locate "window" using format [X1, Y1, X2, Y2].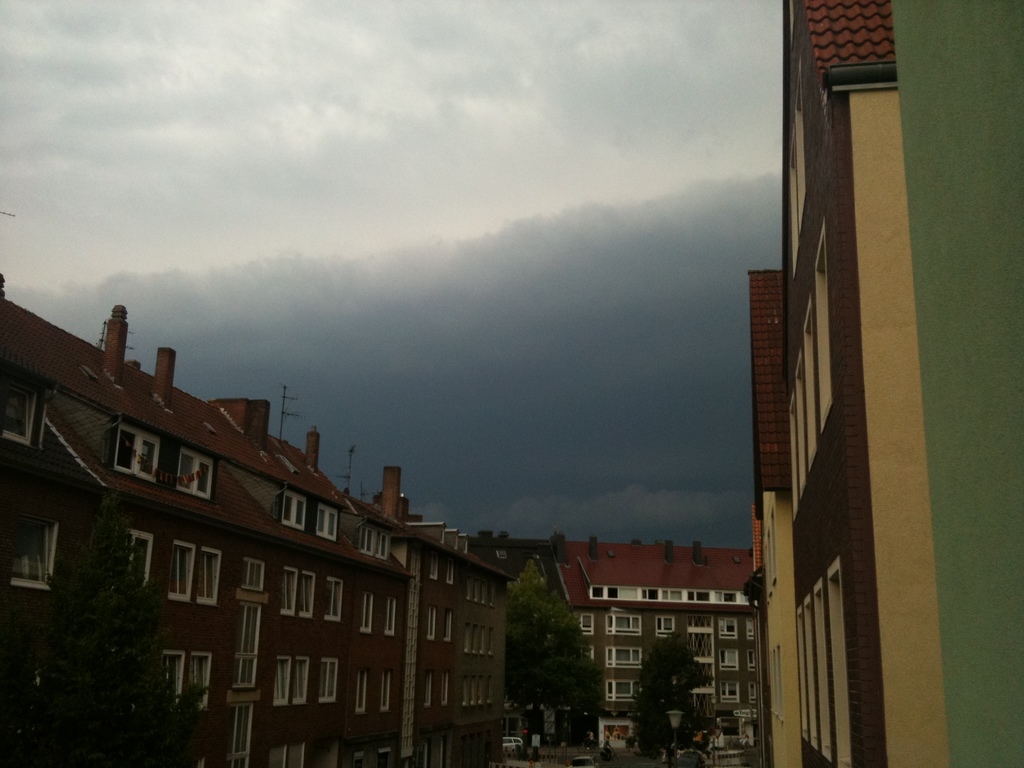
[427, 606, 436, 637].
